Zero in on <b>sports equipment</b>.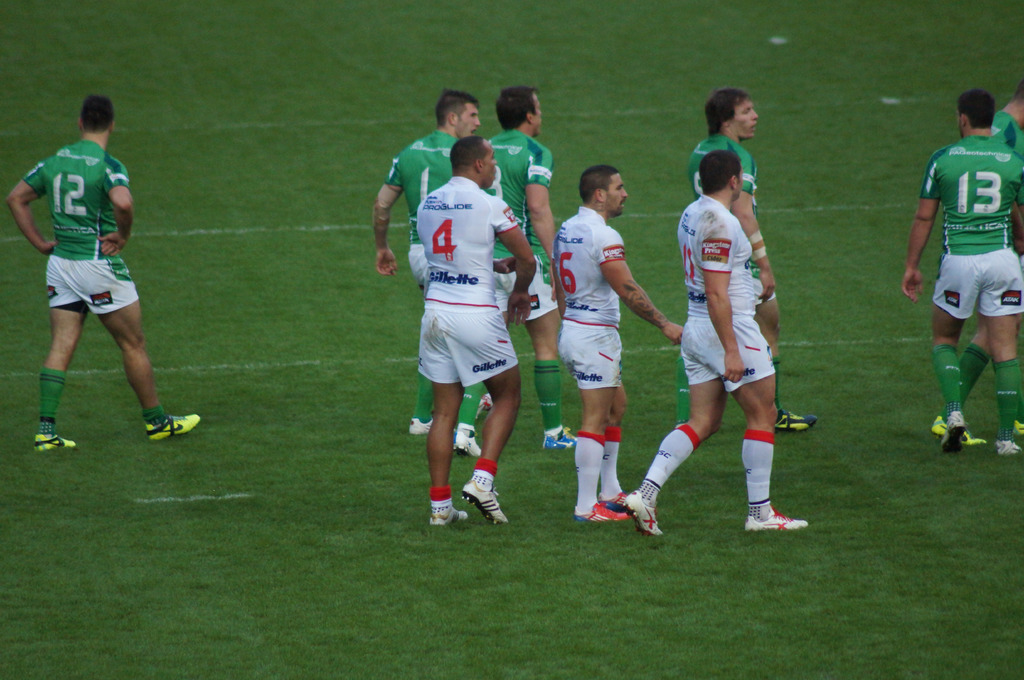
Zeroed in: 1016 421 1023 441.
